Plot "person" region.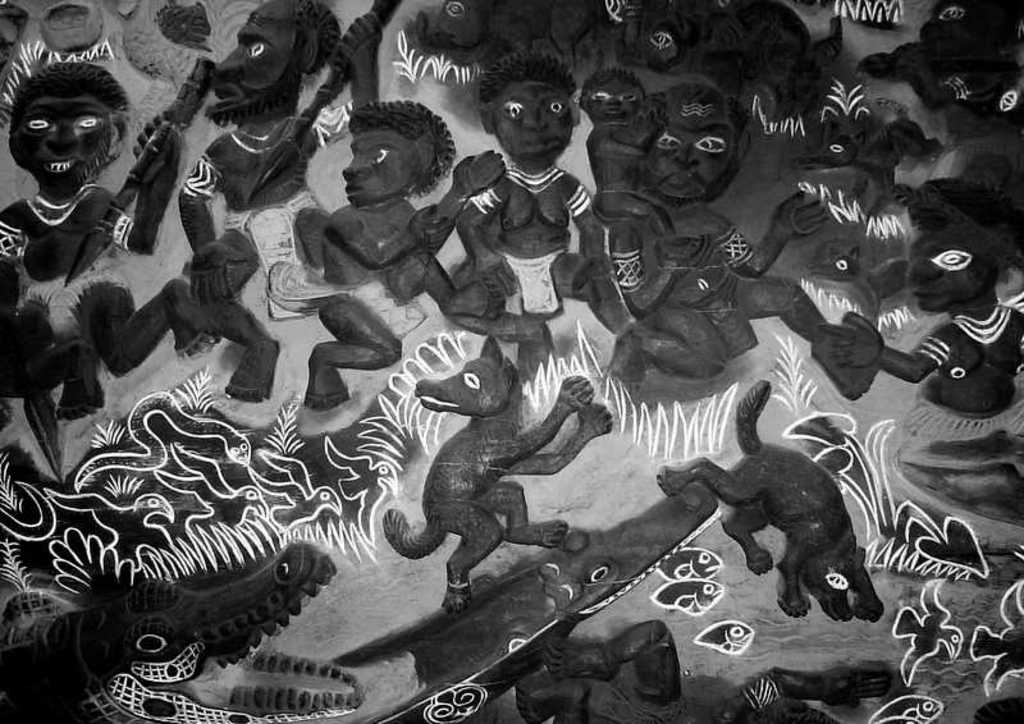
Plotted at <bbox>451, 47, 611, 380</bbox>.
